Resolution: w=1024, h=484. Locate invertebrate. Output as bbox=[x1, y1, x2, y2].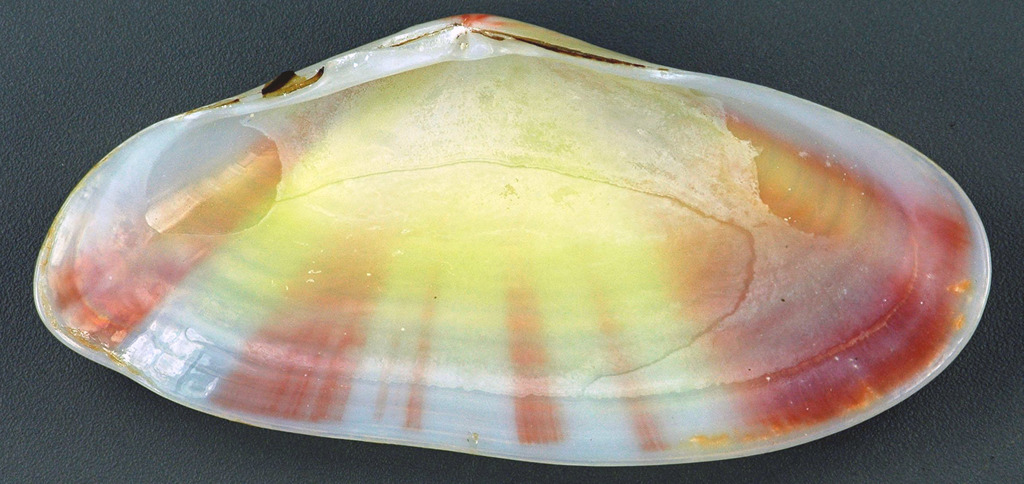
bbox=[33, 11, 988, 471].
